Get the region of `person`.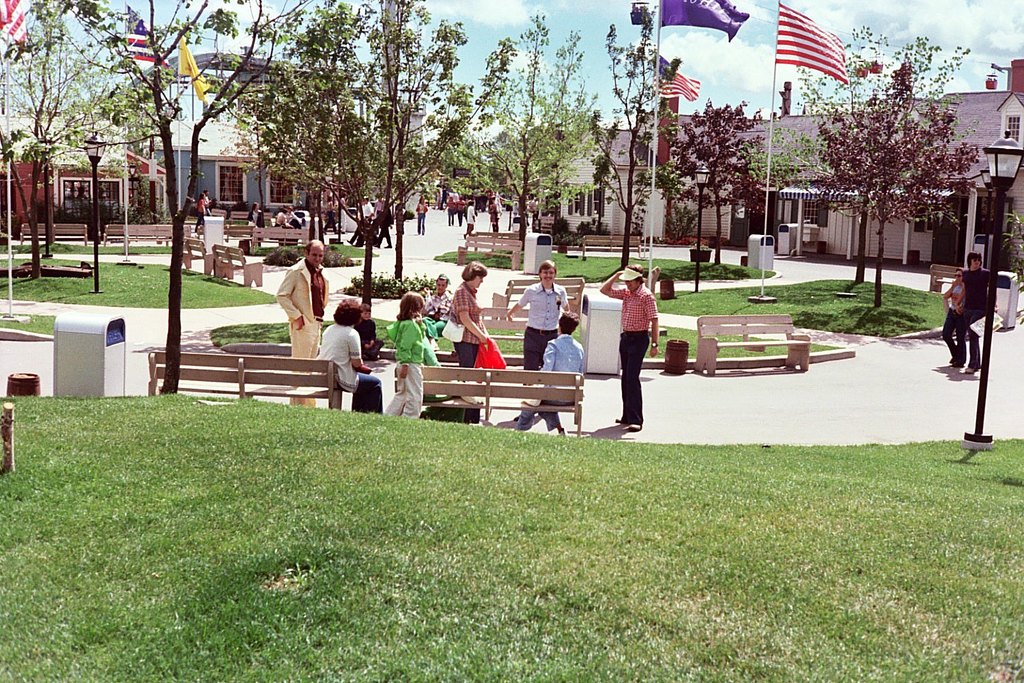
941, 266, 970, 365.
